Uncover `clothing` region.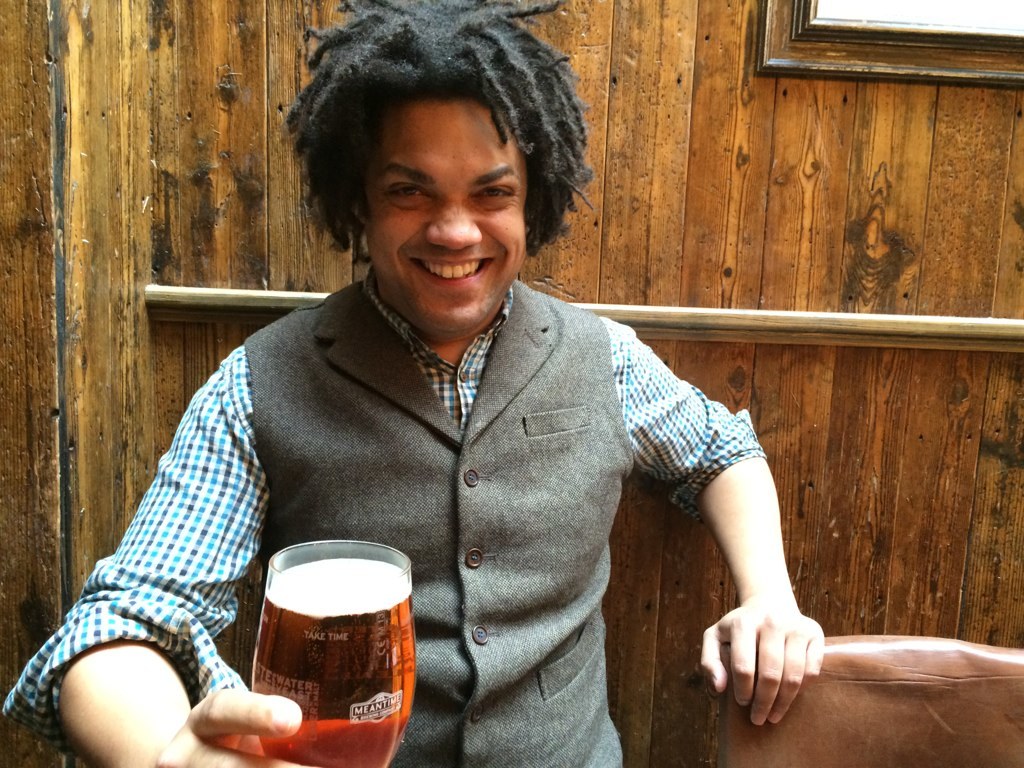
Uncovered: 192 278 761 739.
